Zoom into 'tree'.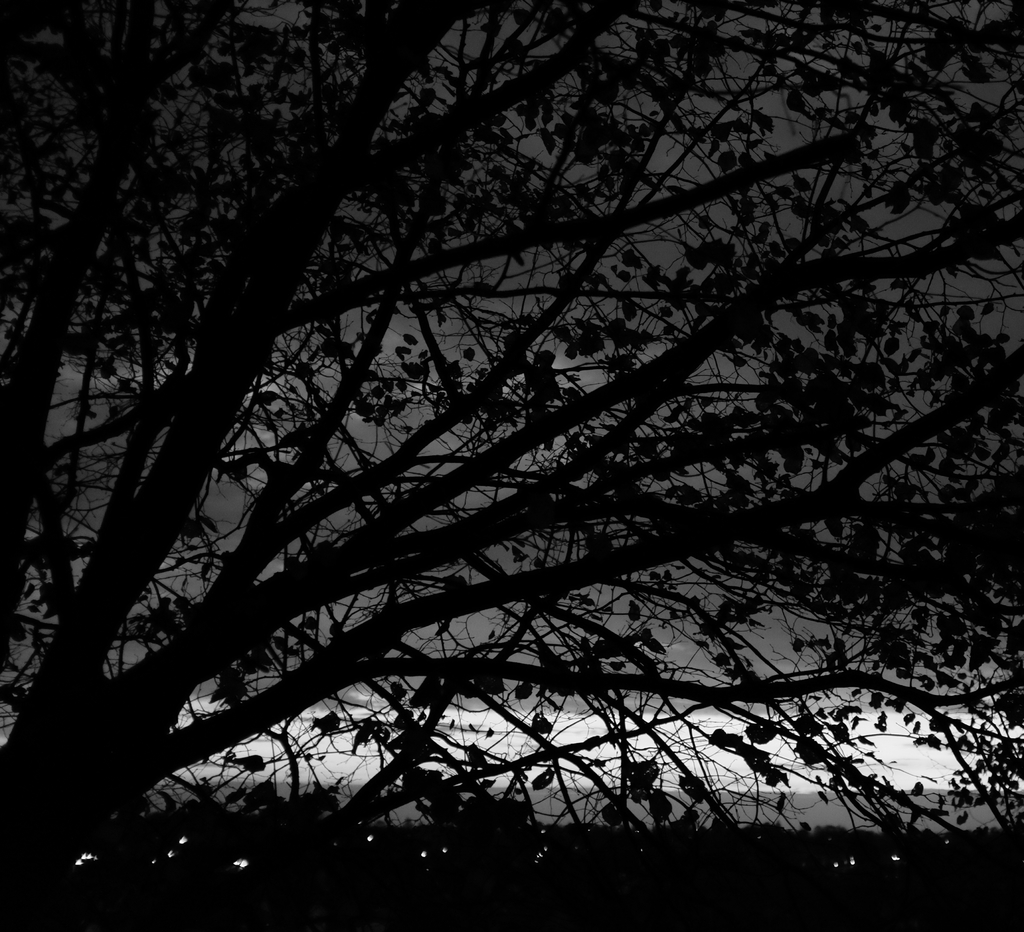
Zoom target: bbox=[19, 7, 1017, 931].
